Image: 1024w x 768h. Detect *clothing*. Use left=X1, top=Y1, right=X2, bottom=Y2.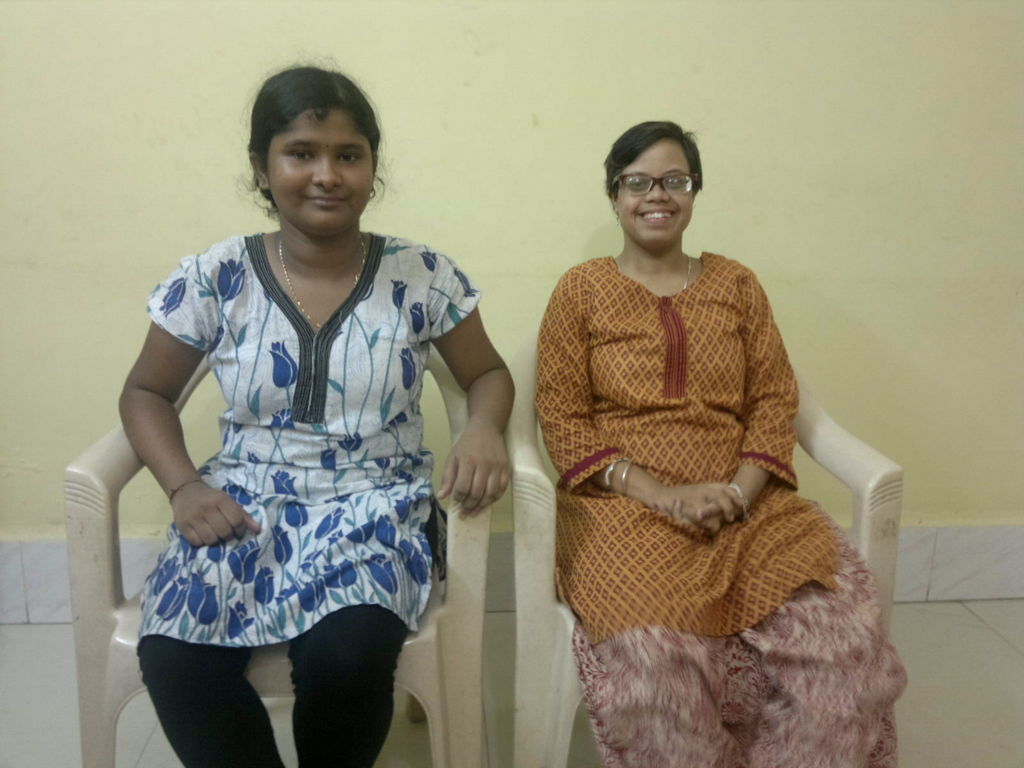
left=534, top=252, right=911, bottom=767.
